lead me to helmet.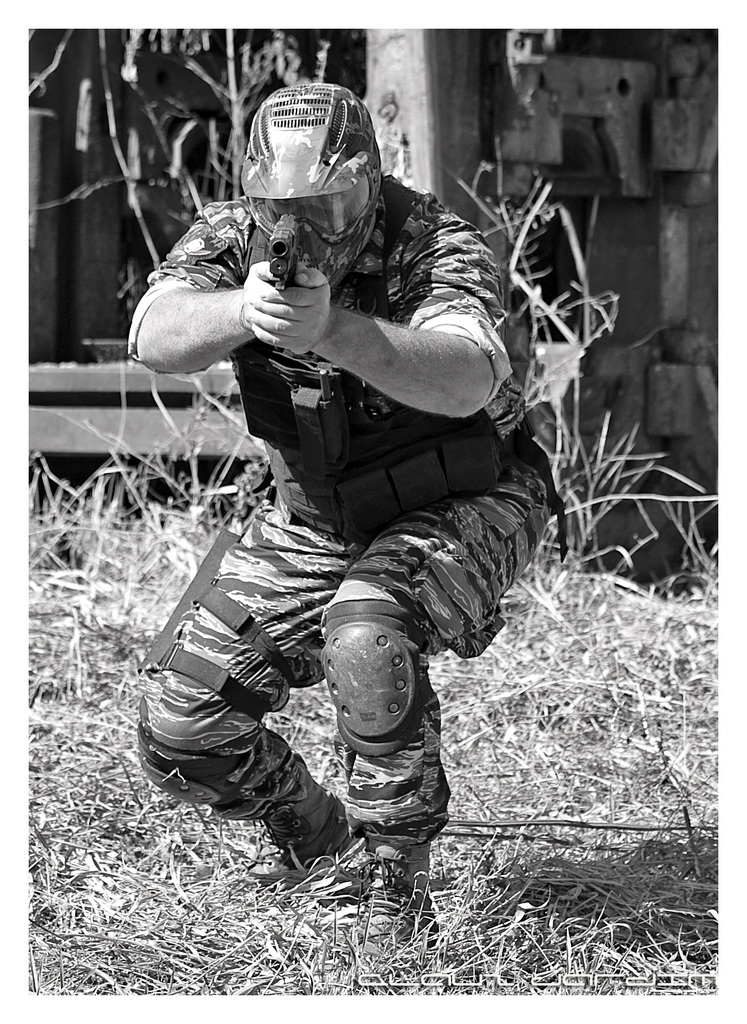
Lead to bbox=[244, 83, 401, 298].
